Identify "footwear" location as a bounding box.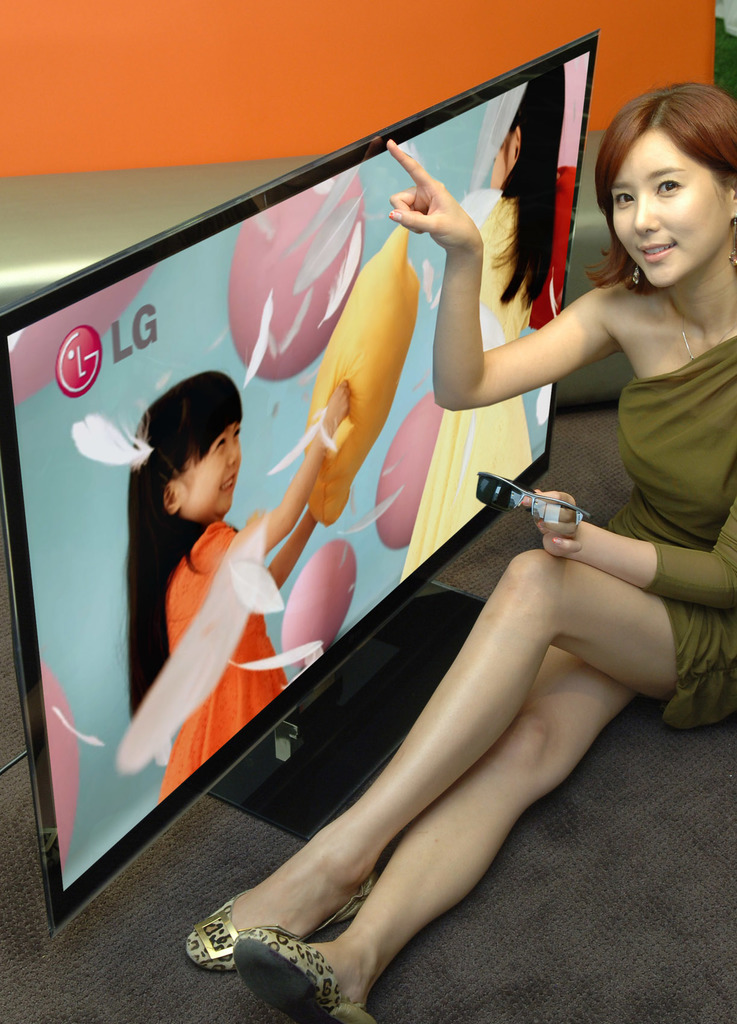
<region>238, 930, 362, 1023</region>.
